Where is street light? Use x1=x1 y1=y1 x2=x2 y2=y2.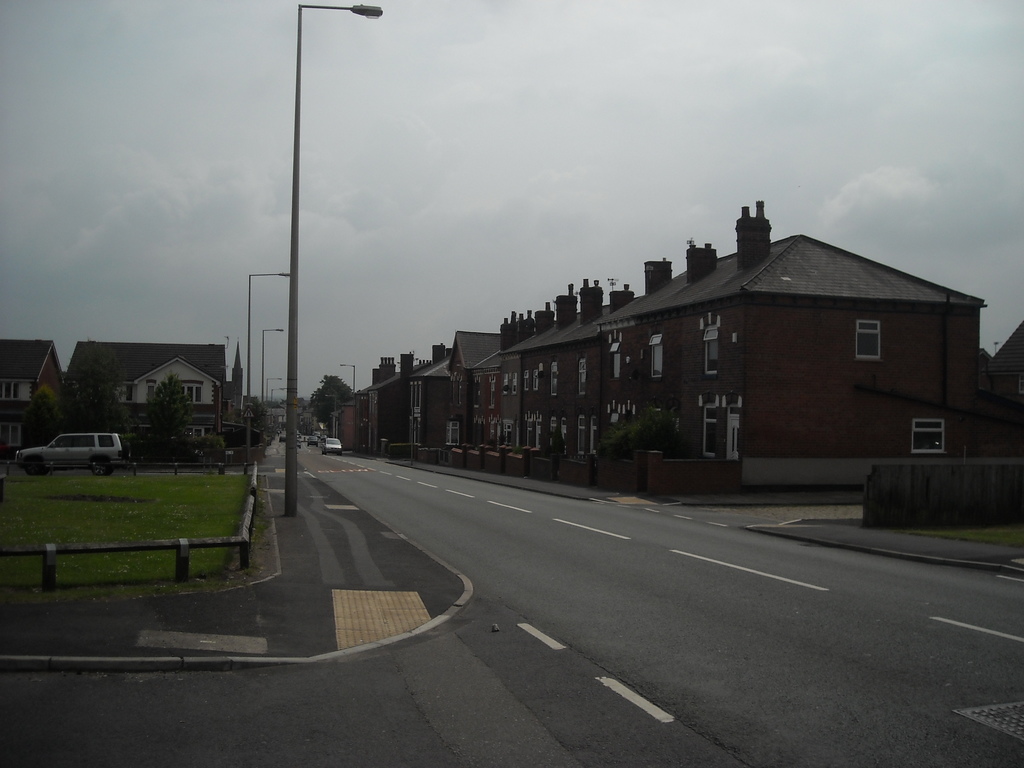
x1=340 y1=366 x2=355 y2=393.
